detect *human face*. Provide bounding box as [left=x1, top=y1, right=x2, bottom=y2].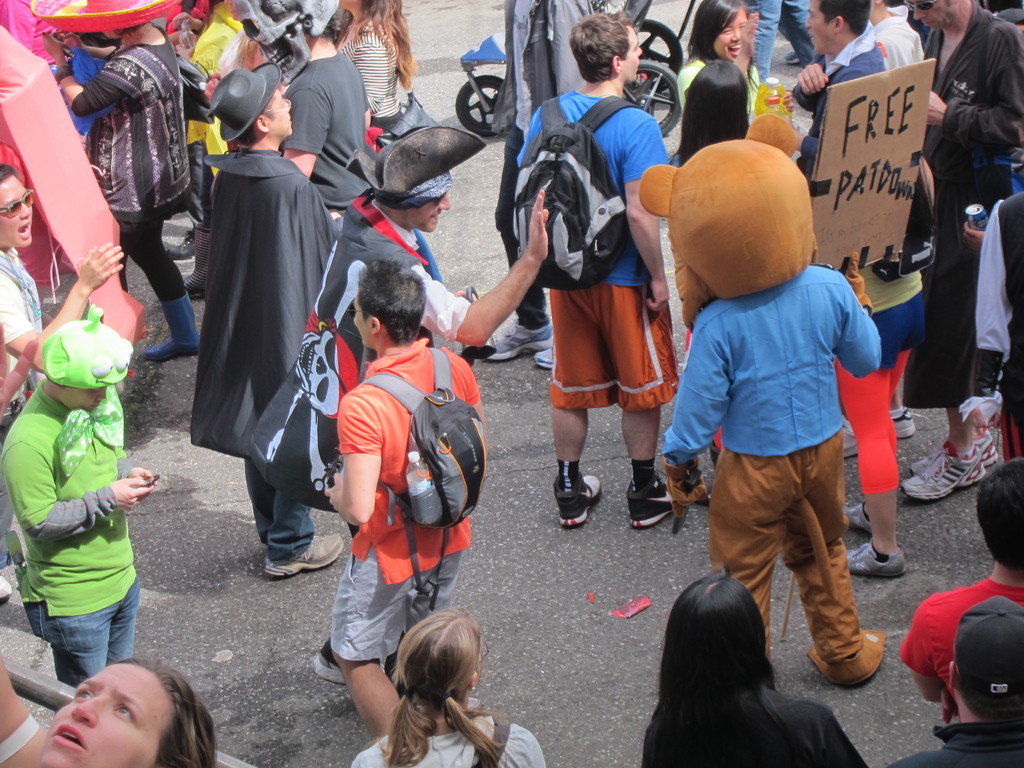
[left=0, top=172, right=34, bottom=245].
